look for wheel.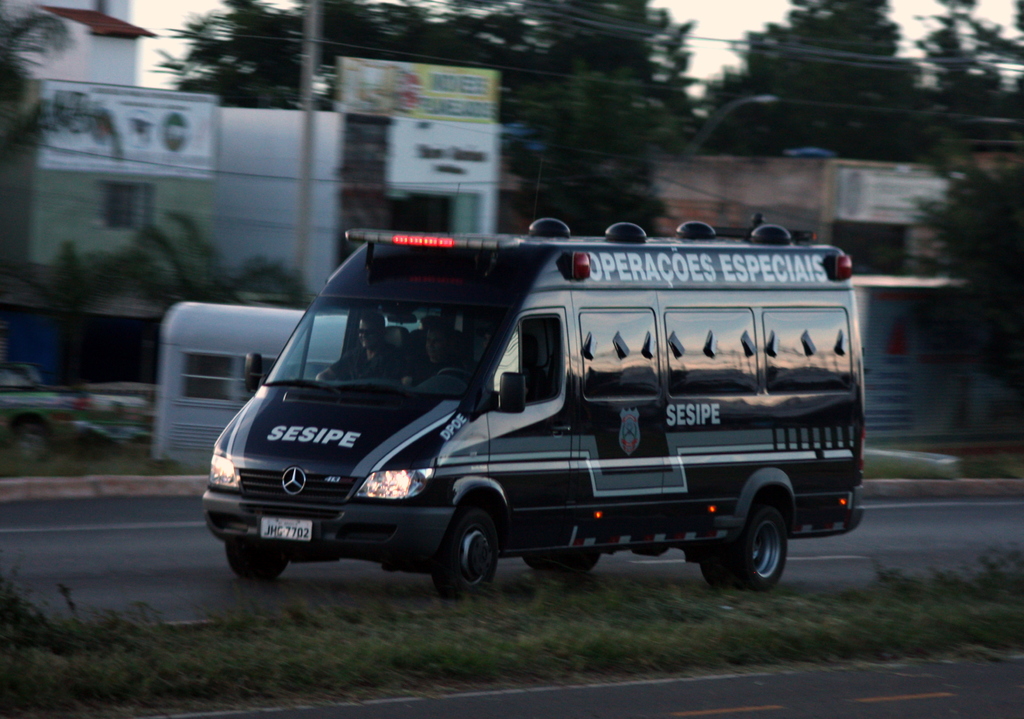
Found: box=[226, 540, 290, 579].
